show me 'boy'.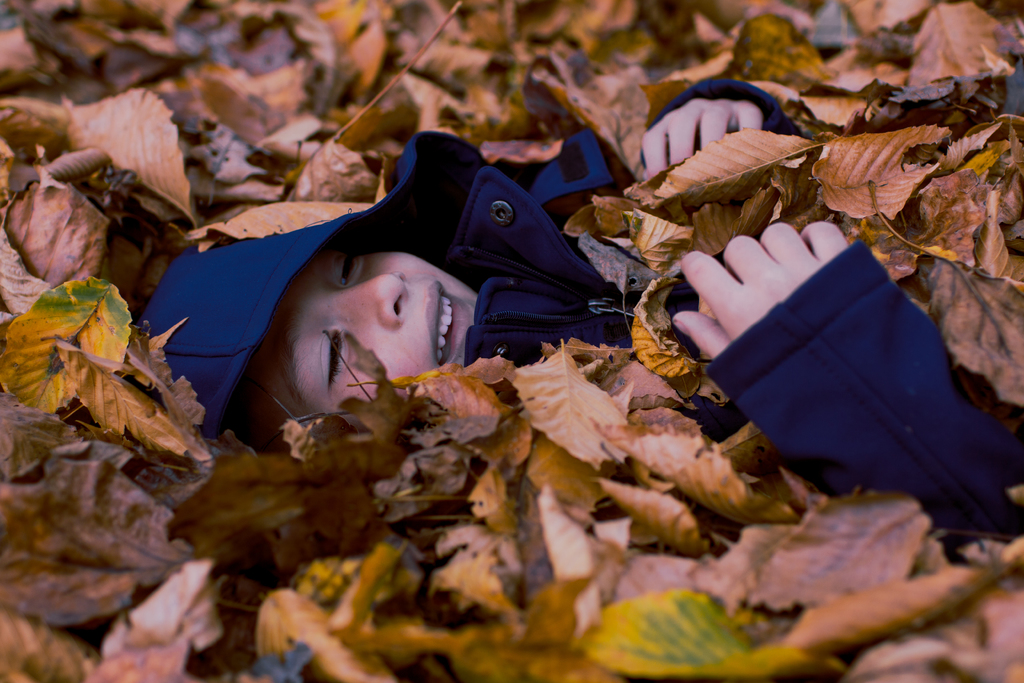
'boy' is here: left=136, top=79, right=1018, bottom=566.
